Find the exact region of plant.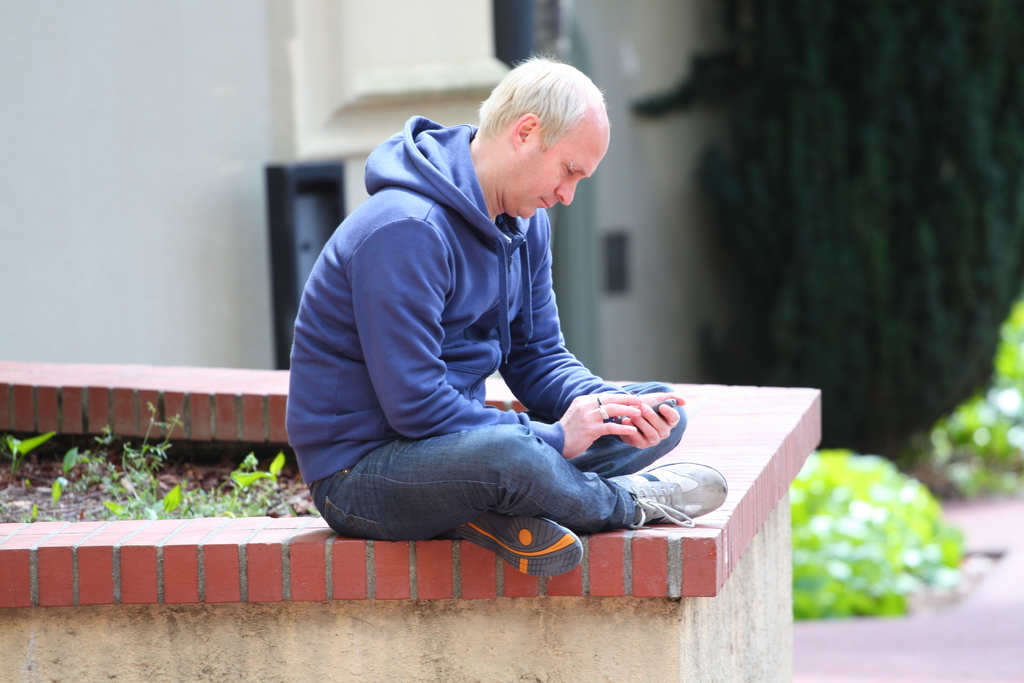
Exact region: l=893, t=287, r=1023, b=509.
